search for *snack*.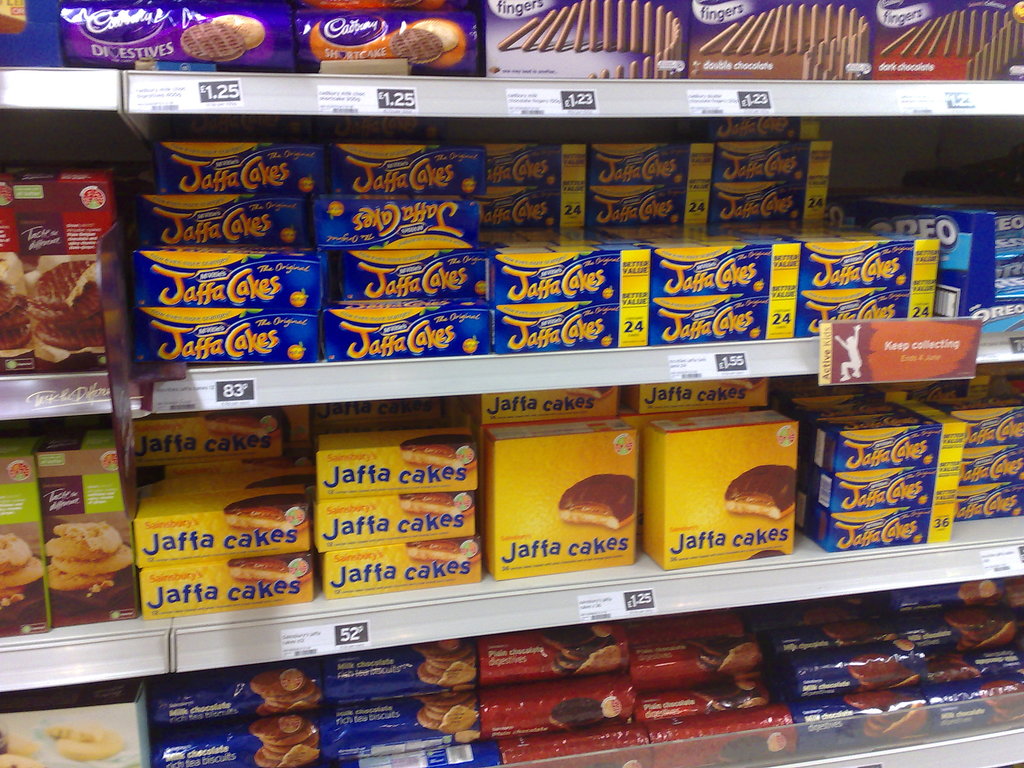
Found at x1=980, y1=669, x2=1016, y2=733.
